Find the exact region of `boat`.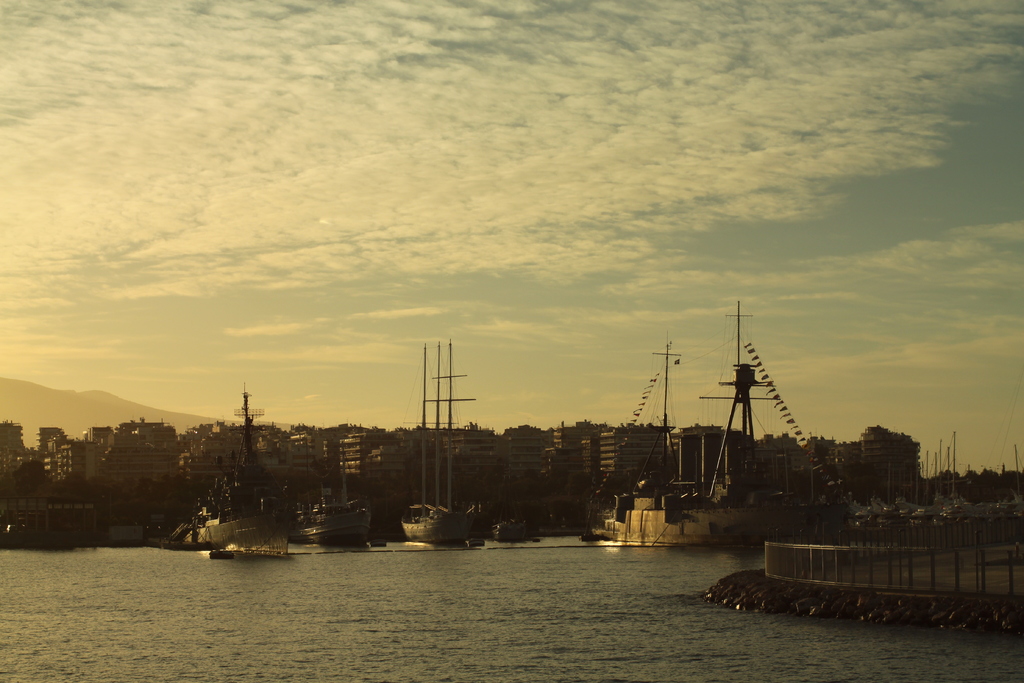
Exact region: 289 443 372 544.
